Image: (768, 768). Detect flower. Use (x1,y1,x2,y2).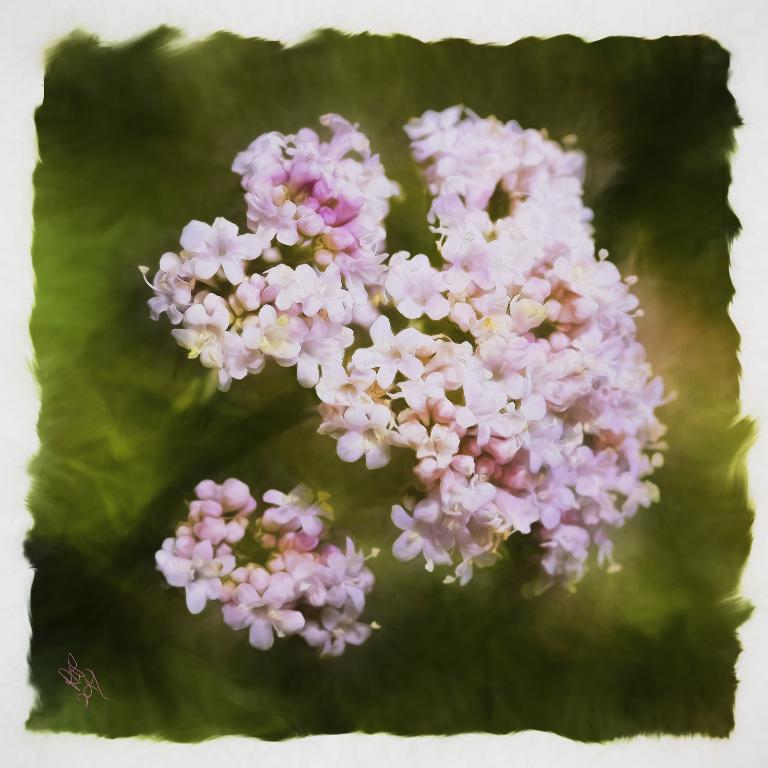
(297,258,355,322).
